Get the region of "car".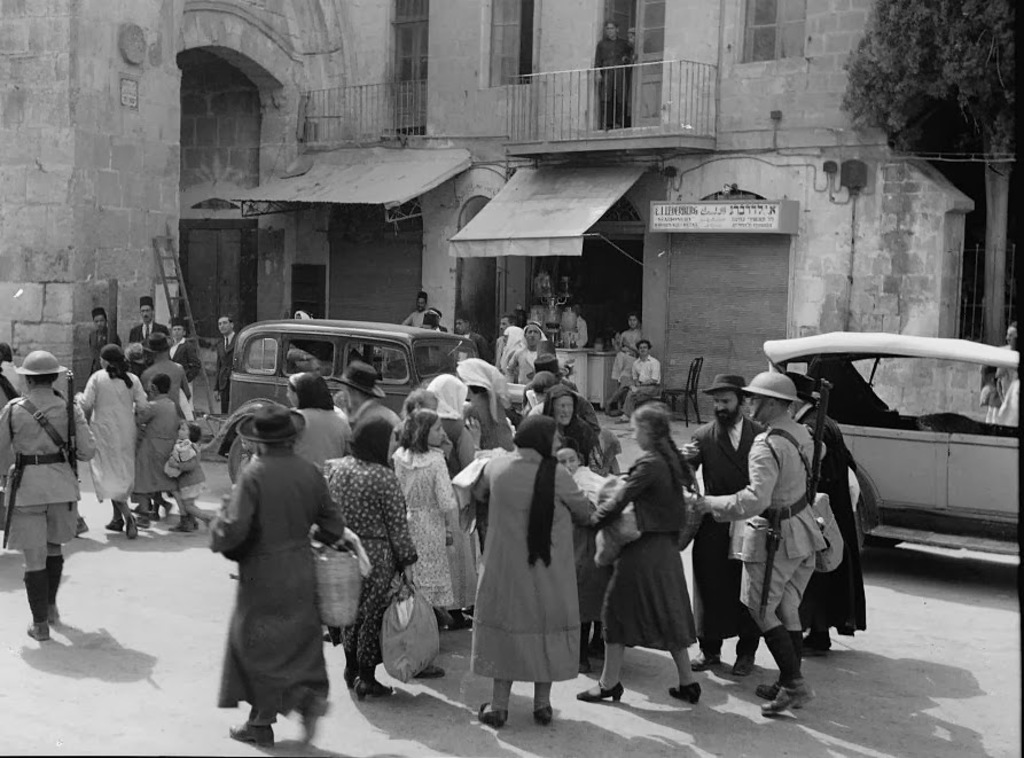
left=195, top=313, right=518, bottom=484.
